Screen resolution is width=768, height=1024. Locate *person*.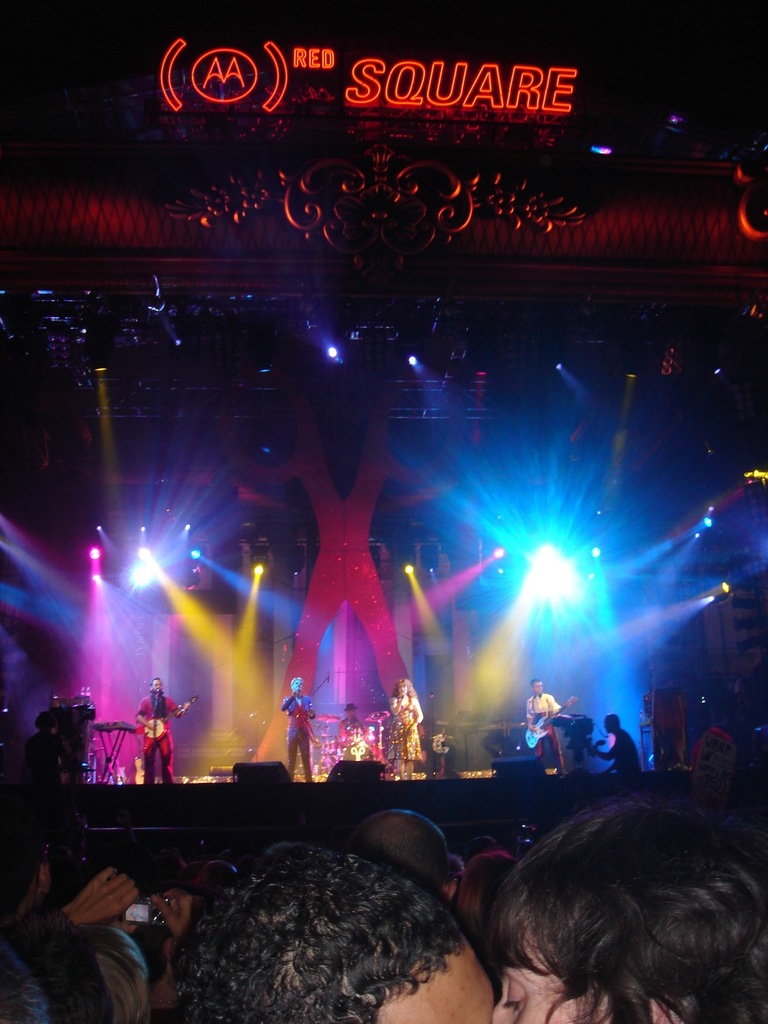
Rect(137, 674, 186, 783).
